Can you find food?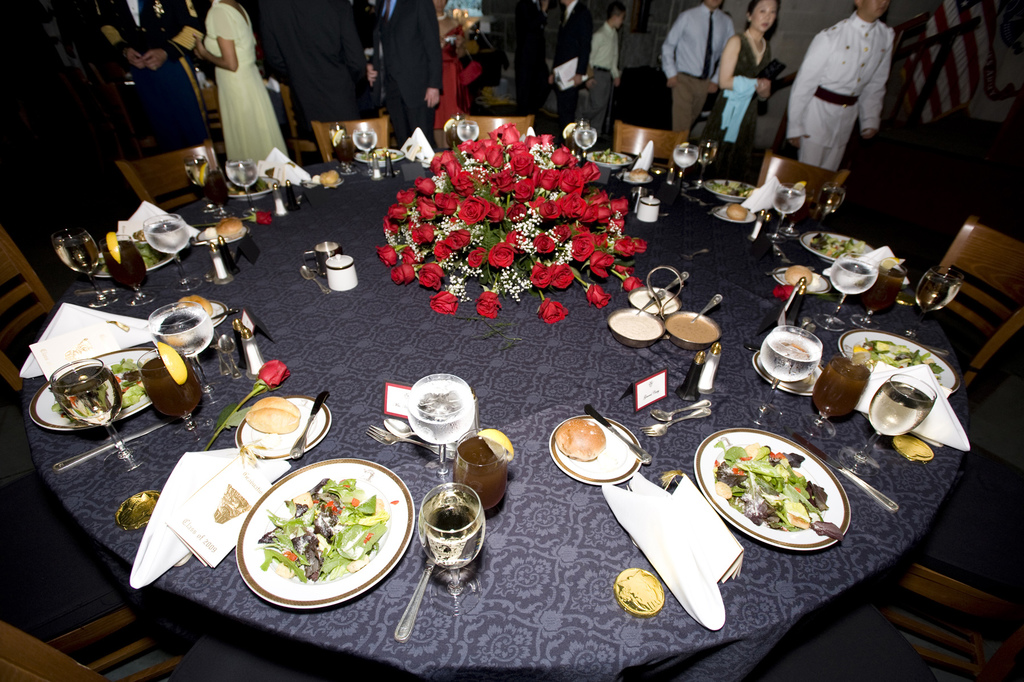
Yes, bounding box: [215, 215, 250, 237].
